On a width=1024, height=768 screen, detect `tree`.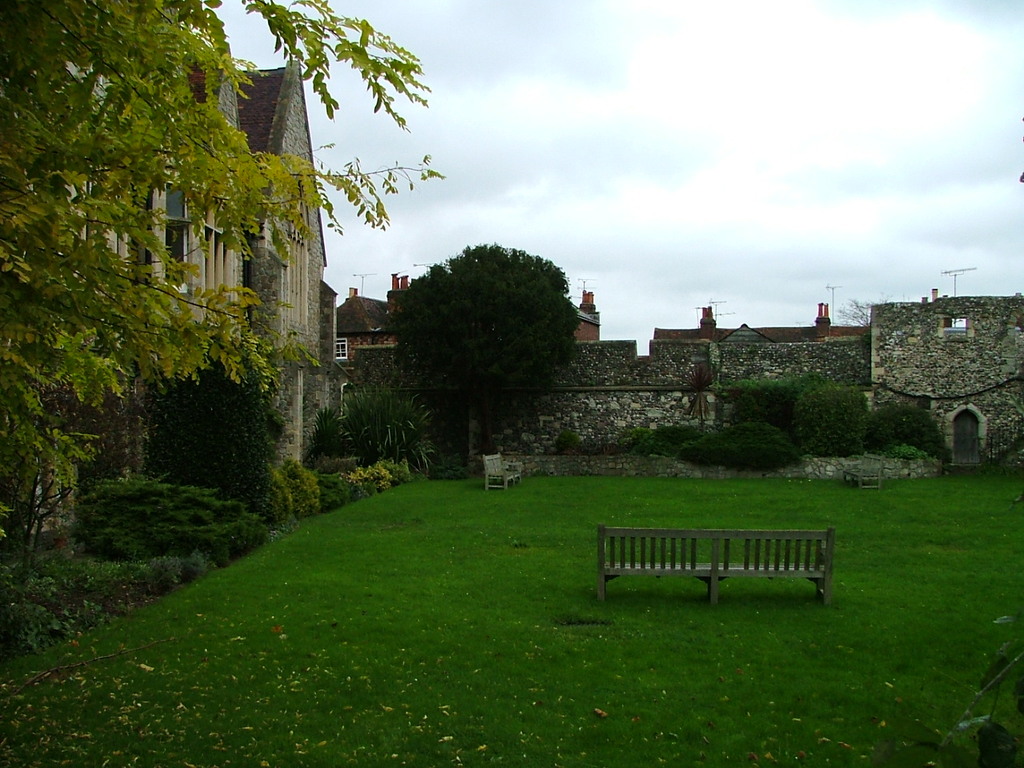
region(370, 234, 549, 470).
